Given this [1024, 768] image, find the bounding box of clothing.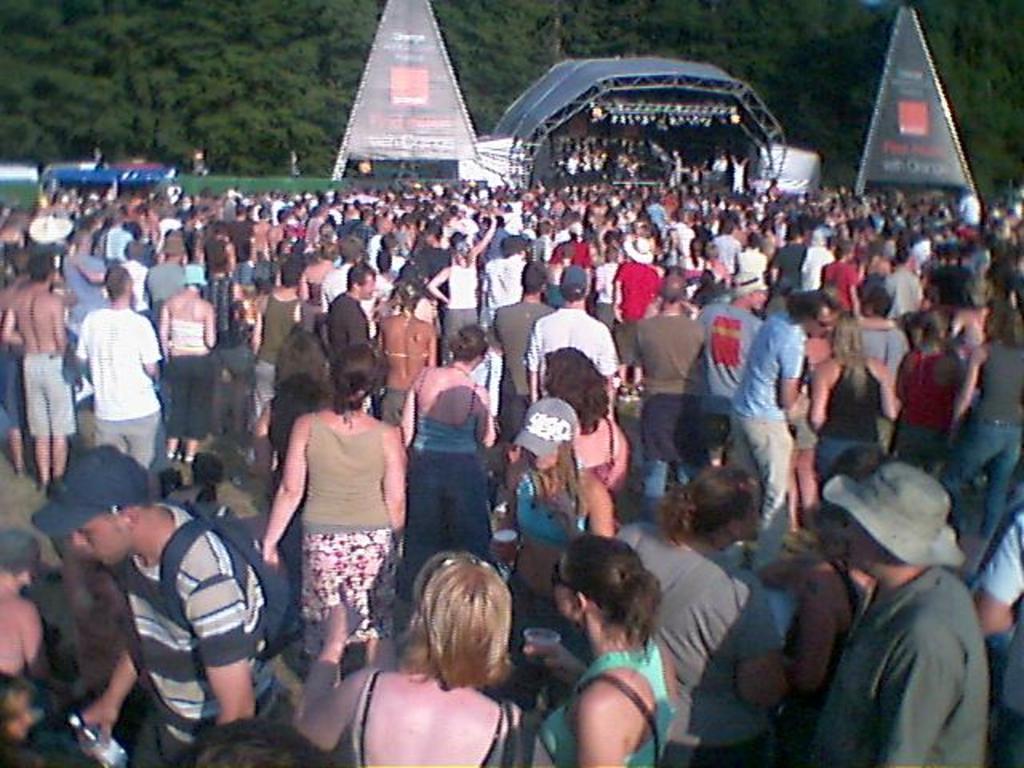
<box>730,243,757,280</box>.
